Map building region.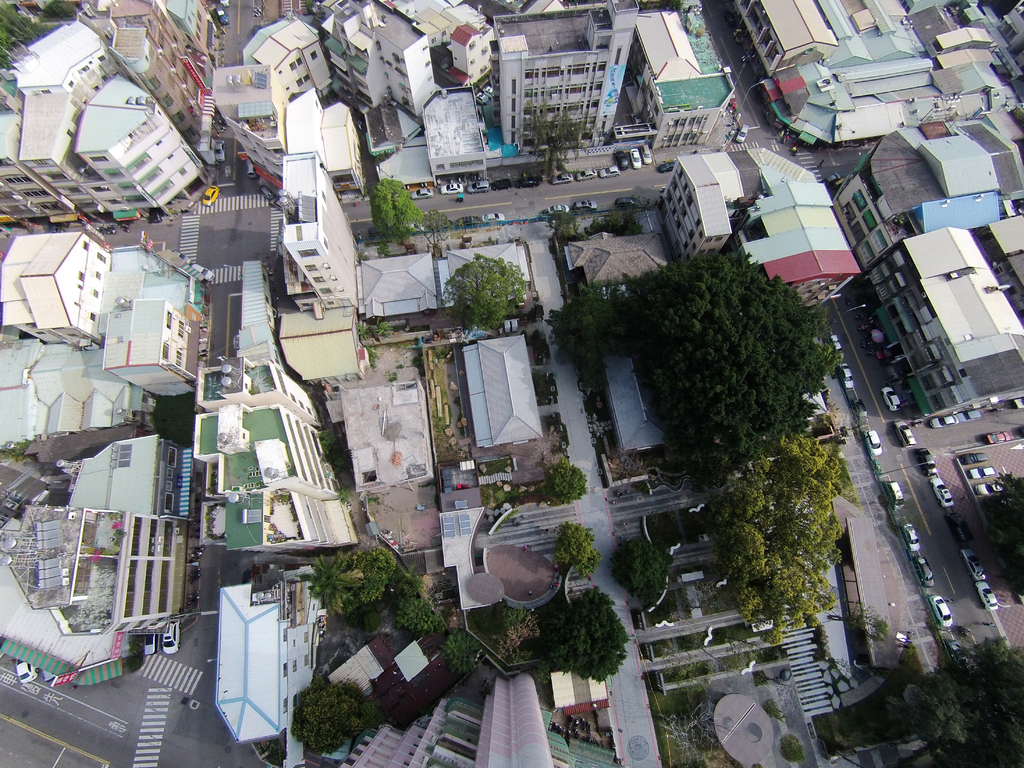
Mapped to x1=731 y1=147 x2=862 y2=314.
